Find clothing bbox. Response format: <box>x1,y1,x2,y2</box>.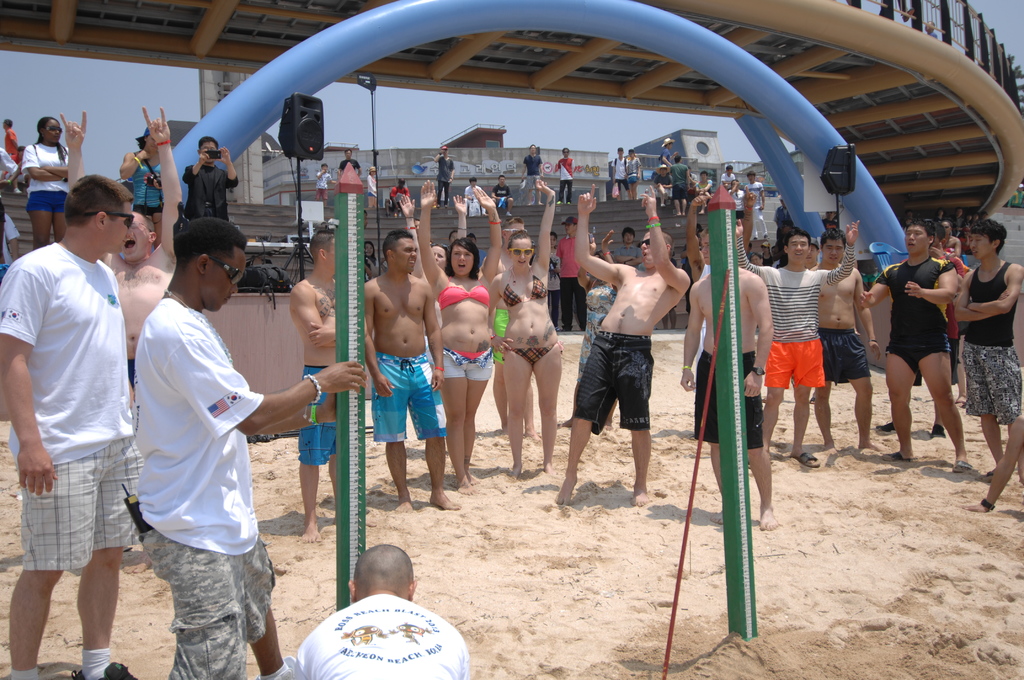
<box>7,125,28,157</box>.
